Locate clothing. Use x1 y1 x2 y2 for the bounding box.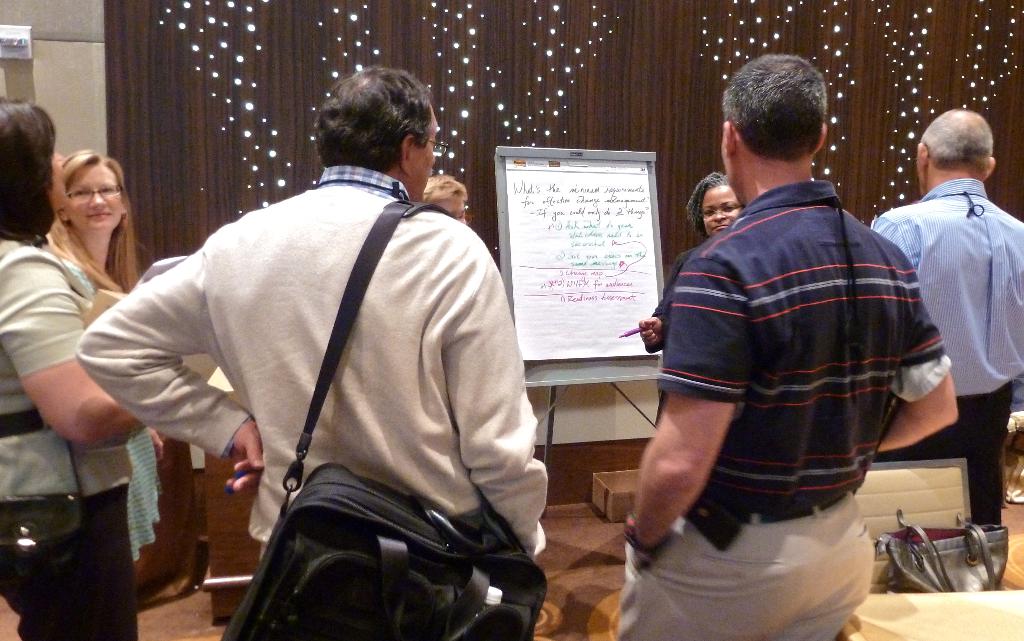
648 244 698 352.
